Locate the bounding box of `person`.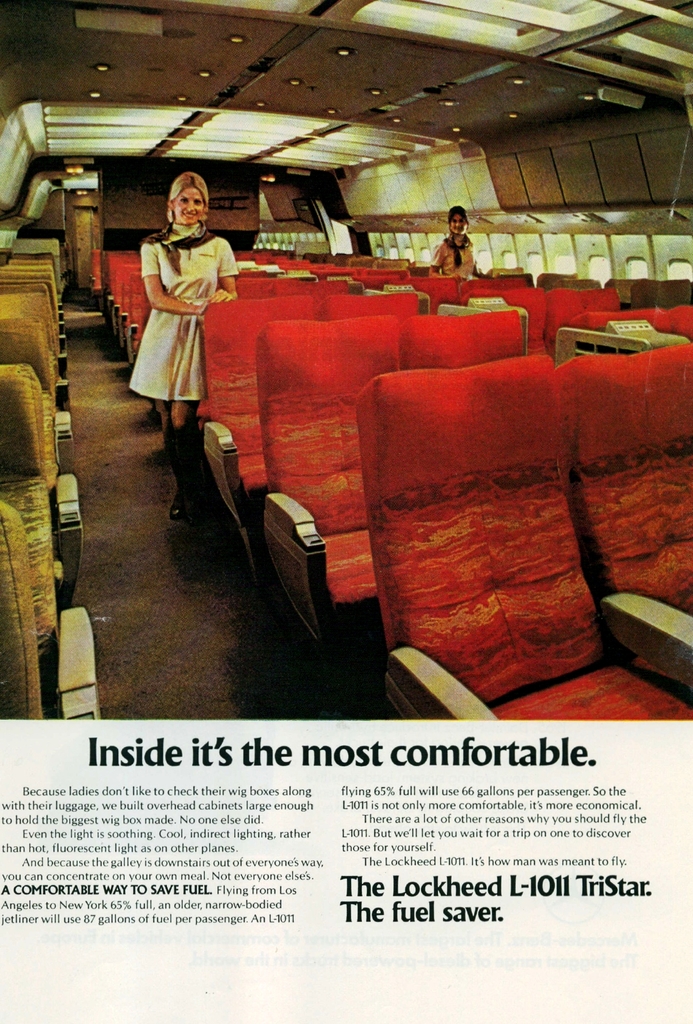
Bounding box: (left=432, top=190, right=491, bottom=280).
